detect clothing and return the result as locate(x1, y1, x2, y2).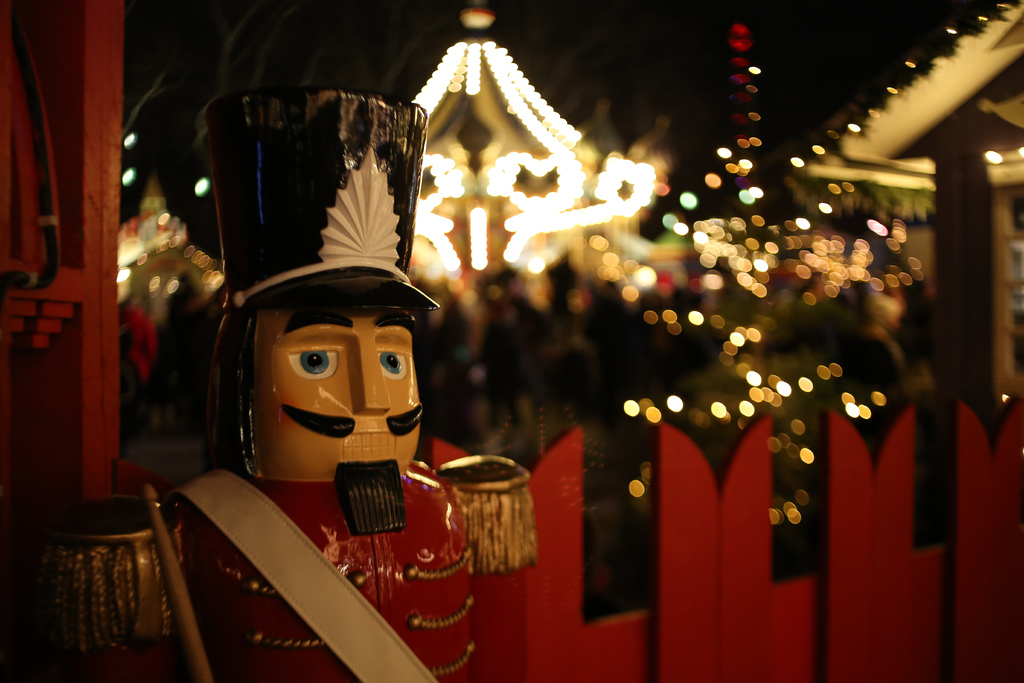
locate(161, 86, 528, 639).
